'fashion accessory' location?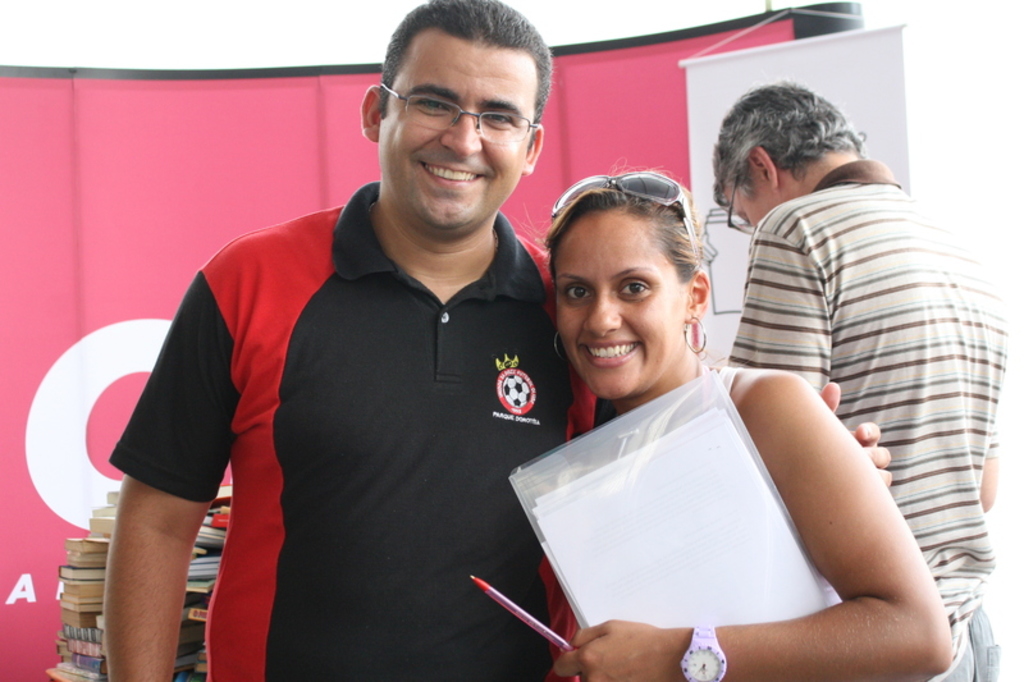
left=678, top=319, right=707, bottom=354
